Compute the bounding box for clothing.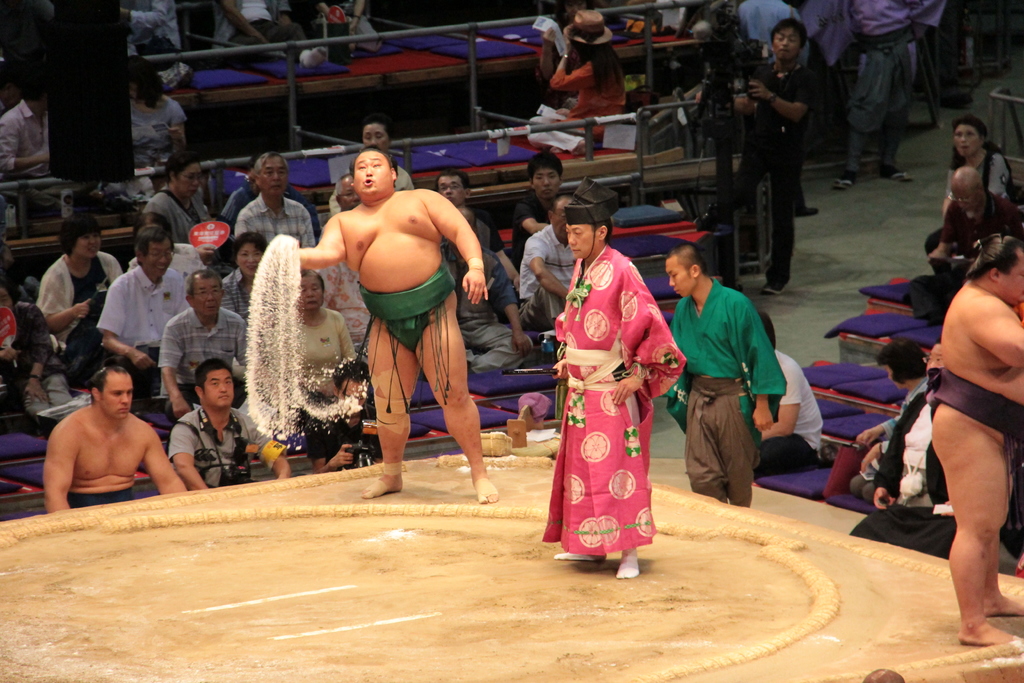
region(852, 0, 948, 170).
